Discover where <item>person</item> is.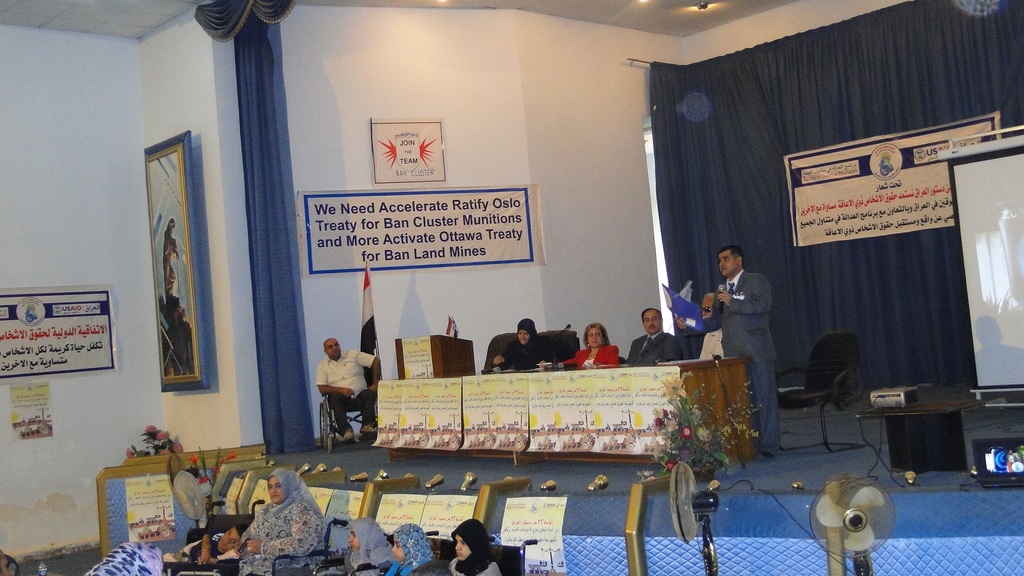
Discovered at box(536, 326, 624, 371).
